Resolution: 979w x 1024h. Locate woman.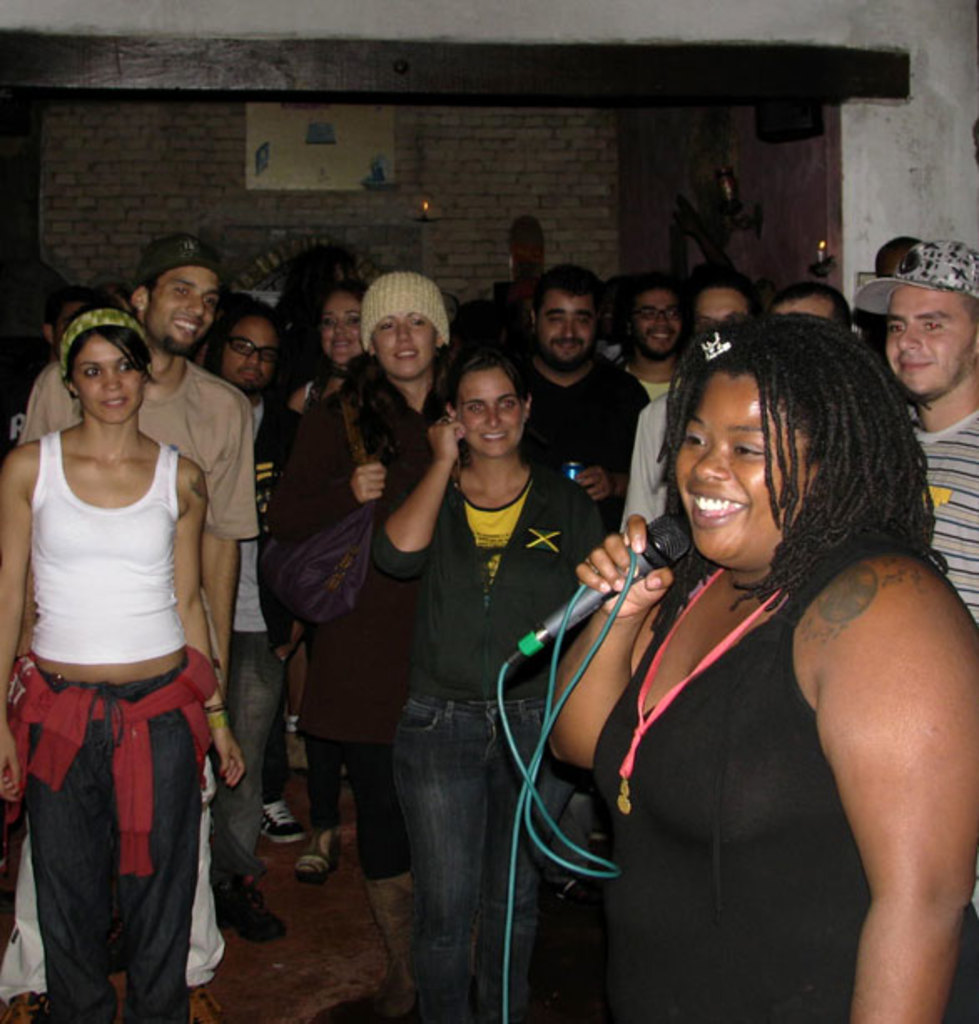
<box>555,274,939,1014</box>.
